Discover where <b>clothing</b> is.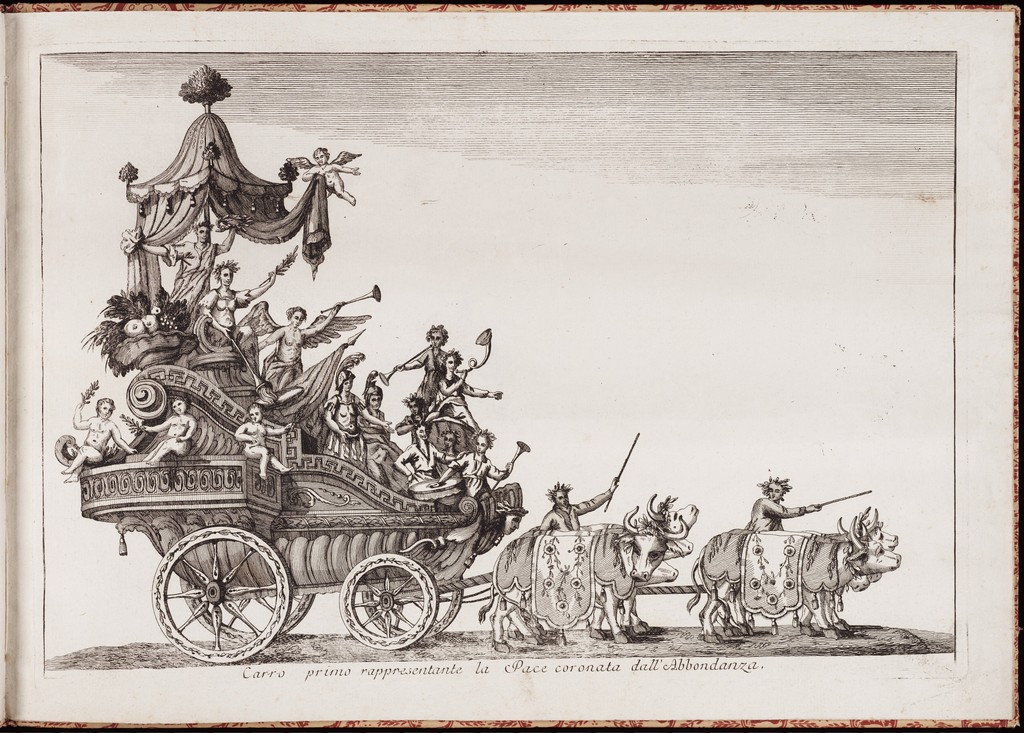
Discovered at {"x1": 325, "y1": 389, "x2": 367, "y2": 467}.
